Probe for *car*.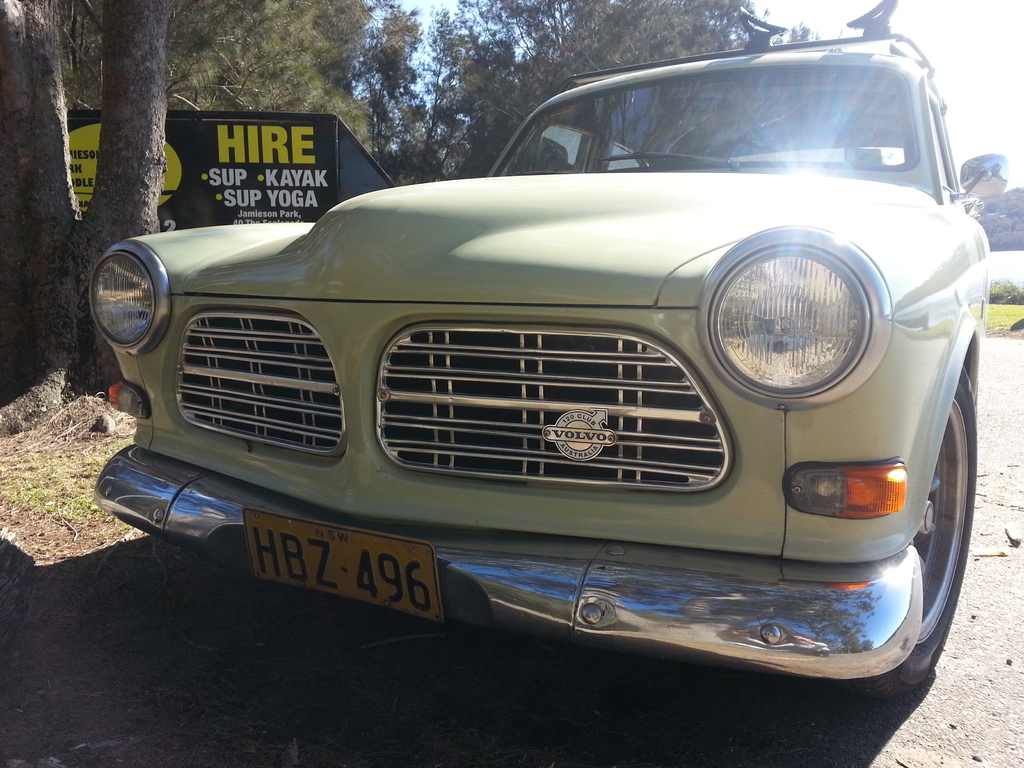
Probe result: BBox(92, 1, 993, 700).
